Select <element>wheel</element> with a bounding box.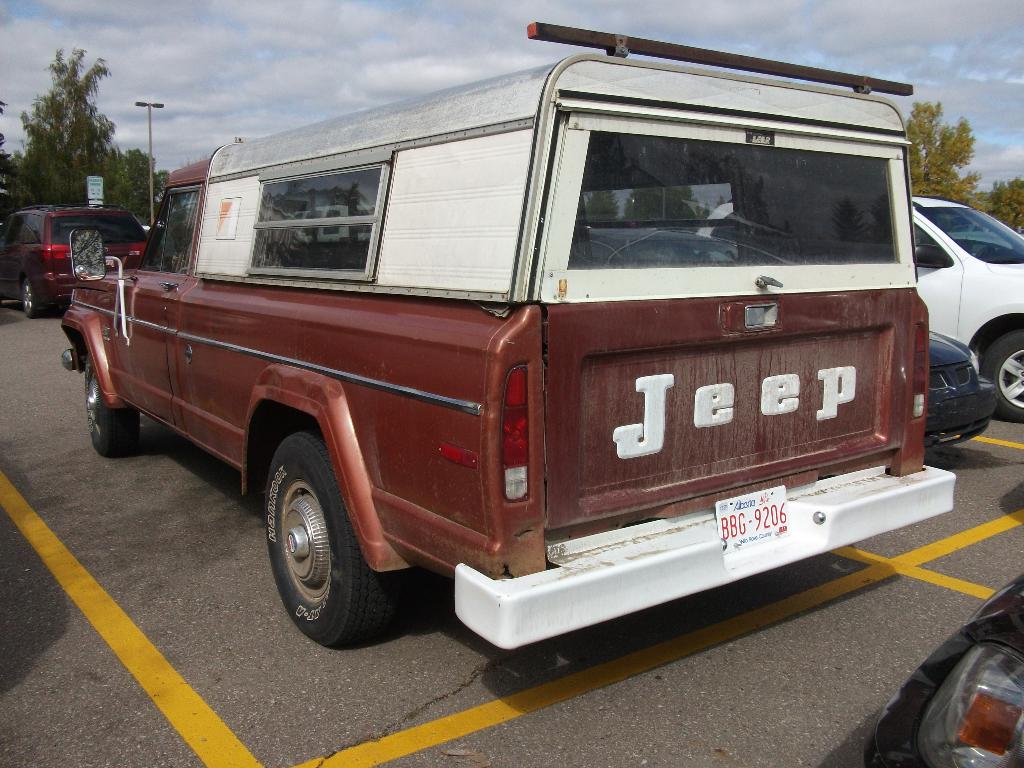
bbox=(974, 327, 1023, 421).
